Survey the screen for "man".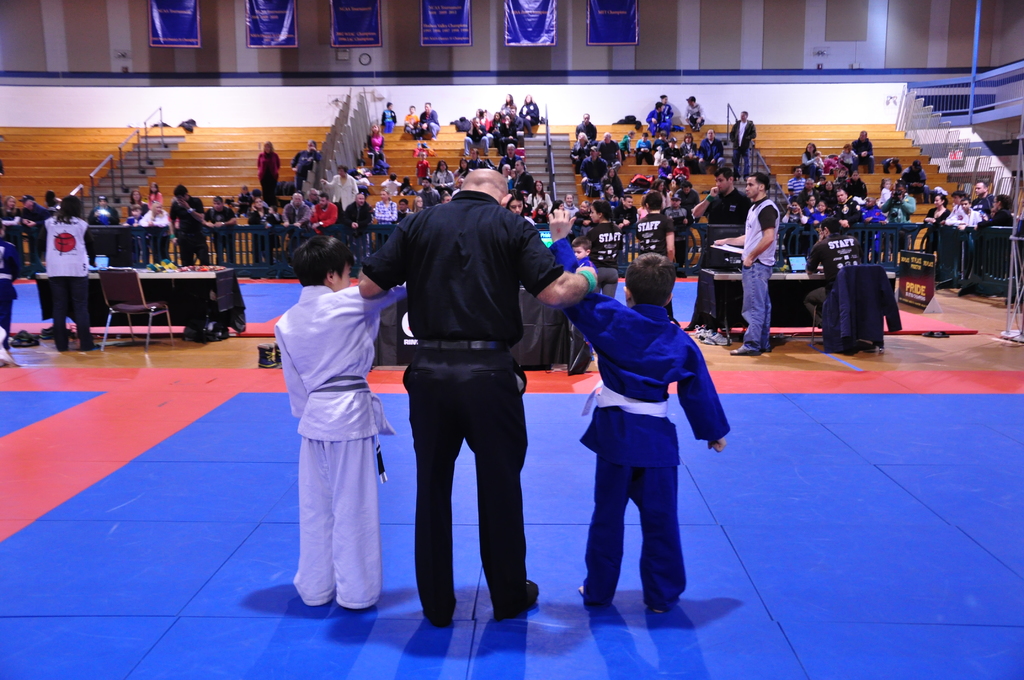
Survey found: 396:201:410:220.
